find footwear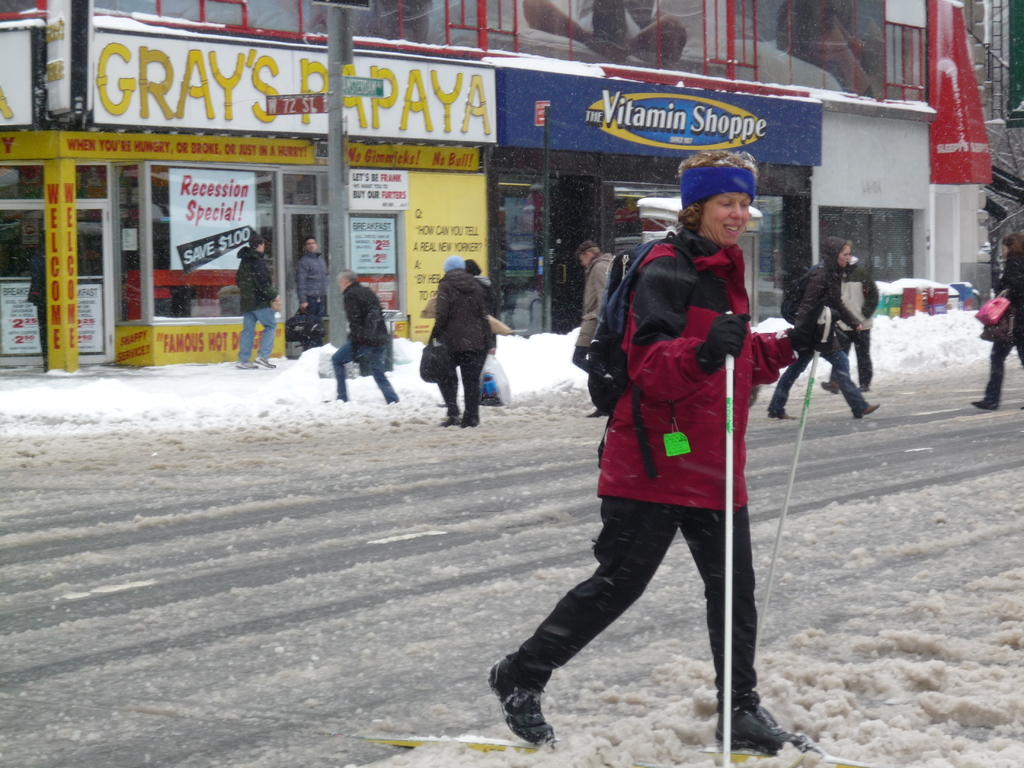
(710, 691, 811, 753)
